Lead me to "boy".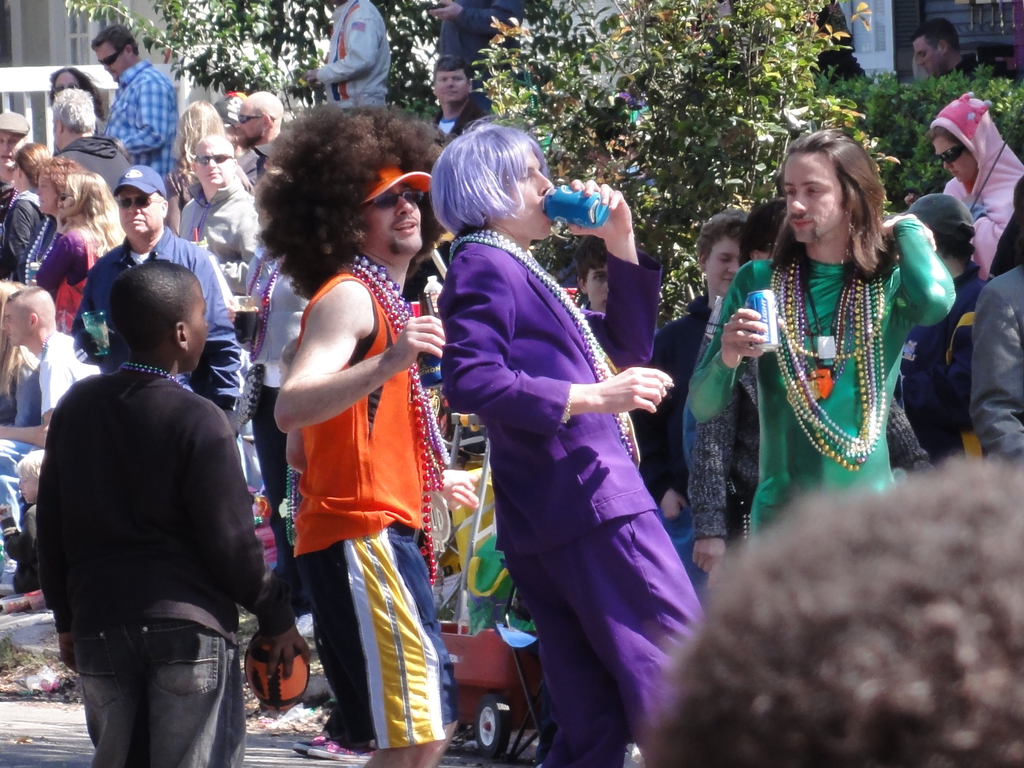
Lead to locate(35, 258, 311, 767).
